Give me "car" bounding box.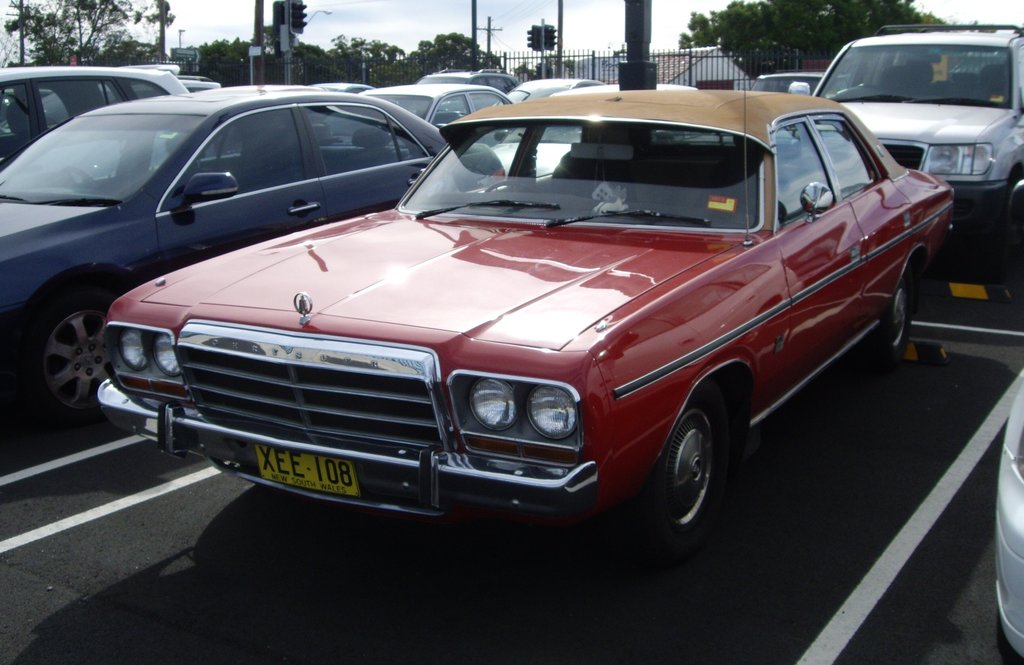
BBox(787, 17, 1023, 284).
